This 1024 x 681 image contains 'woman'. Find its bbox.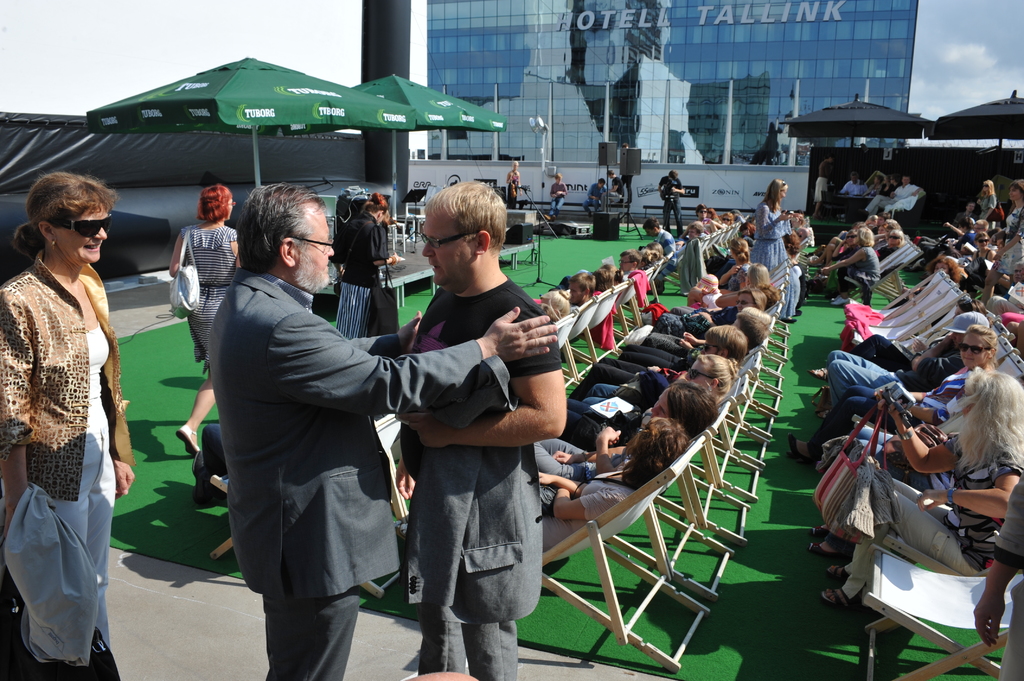
675, 262, 772, 313.
